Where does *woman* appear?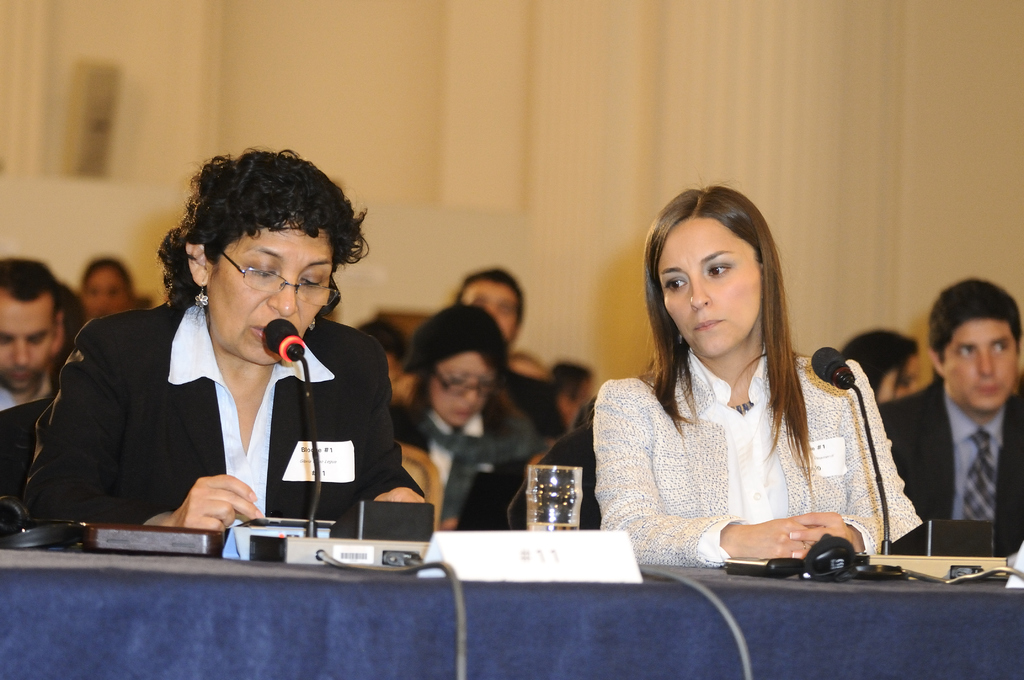
Appears at box=[573, 182, 908, 588].
